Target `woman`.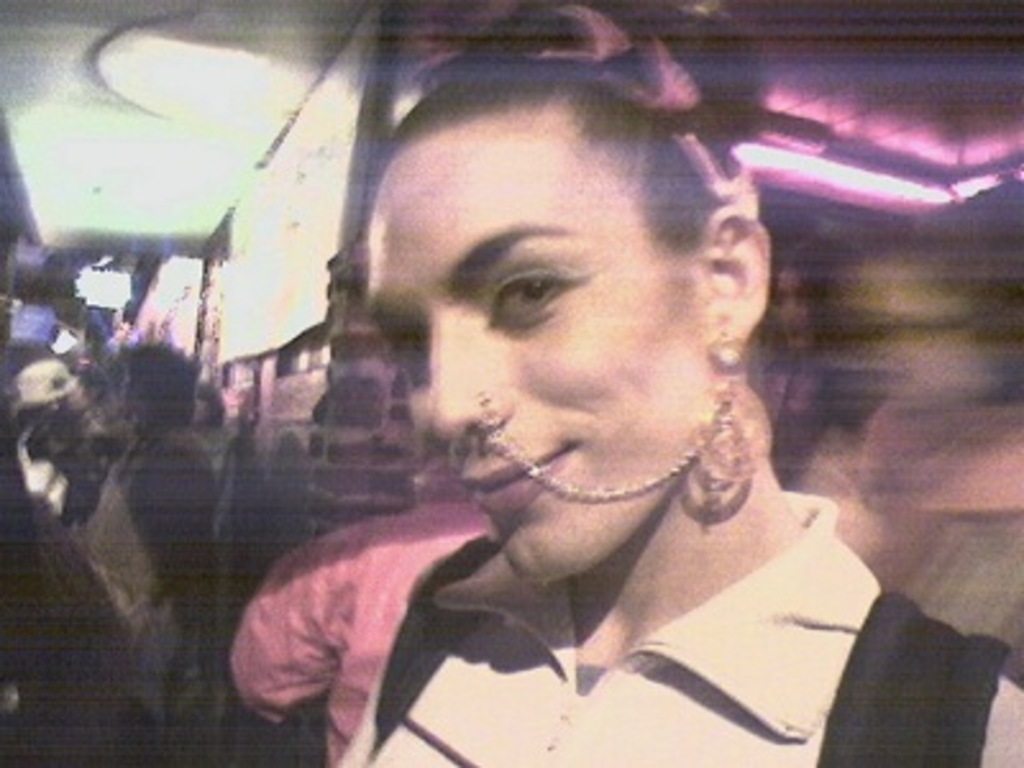
Target region: rect(177, 59, 927, 745).
